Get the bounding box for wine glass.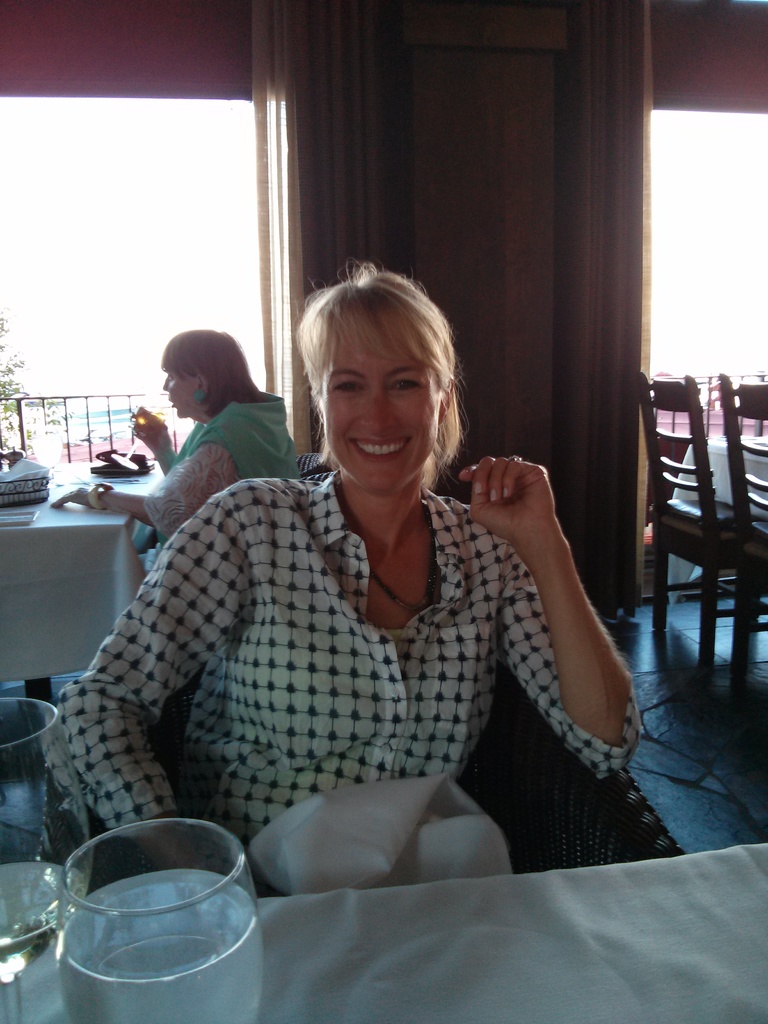
54, 819, 267, 1023.
